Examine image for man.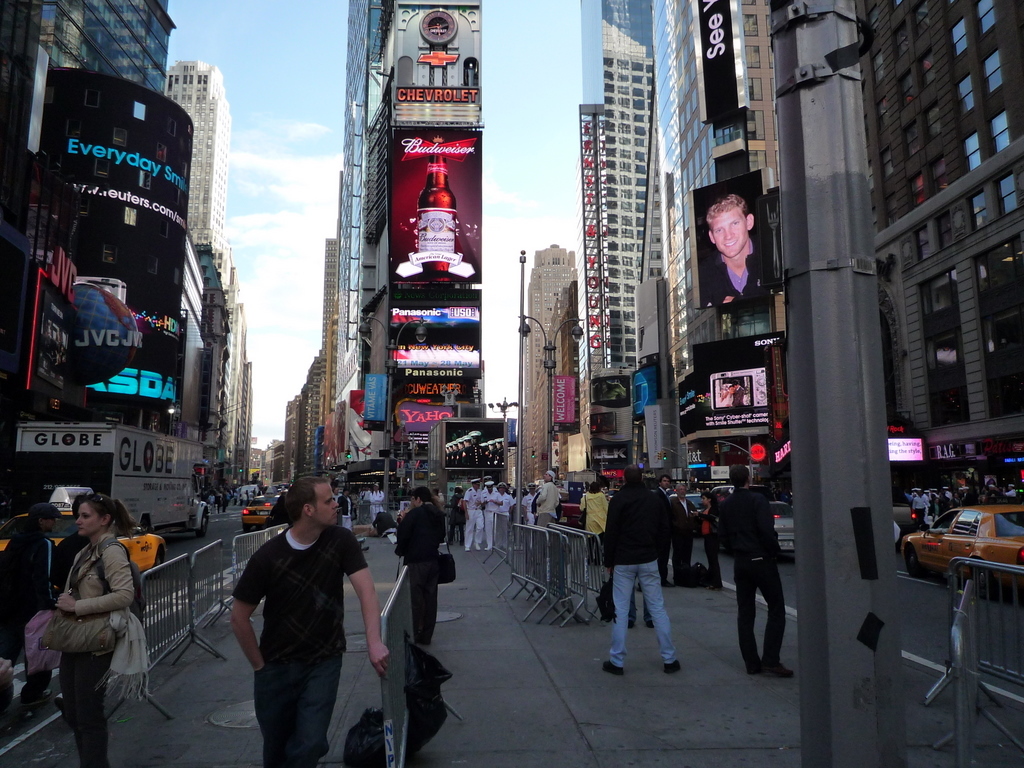
Examination result: (x1=226, y1=473, x2=390, y2=767).
